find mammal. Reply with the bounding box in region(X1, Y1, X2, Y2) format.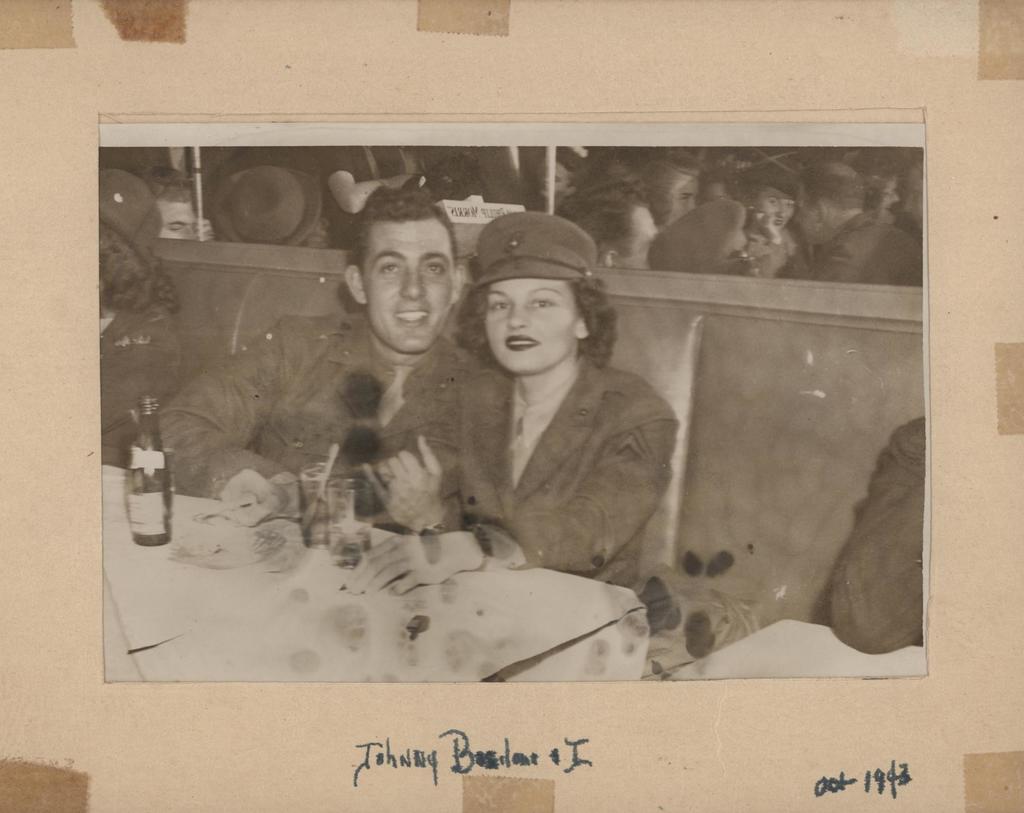
region(85, 180, 197, 463).
